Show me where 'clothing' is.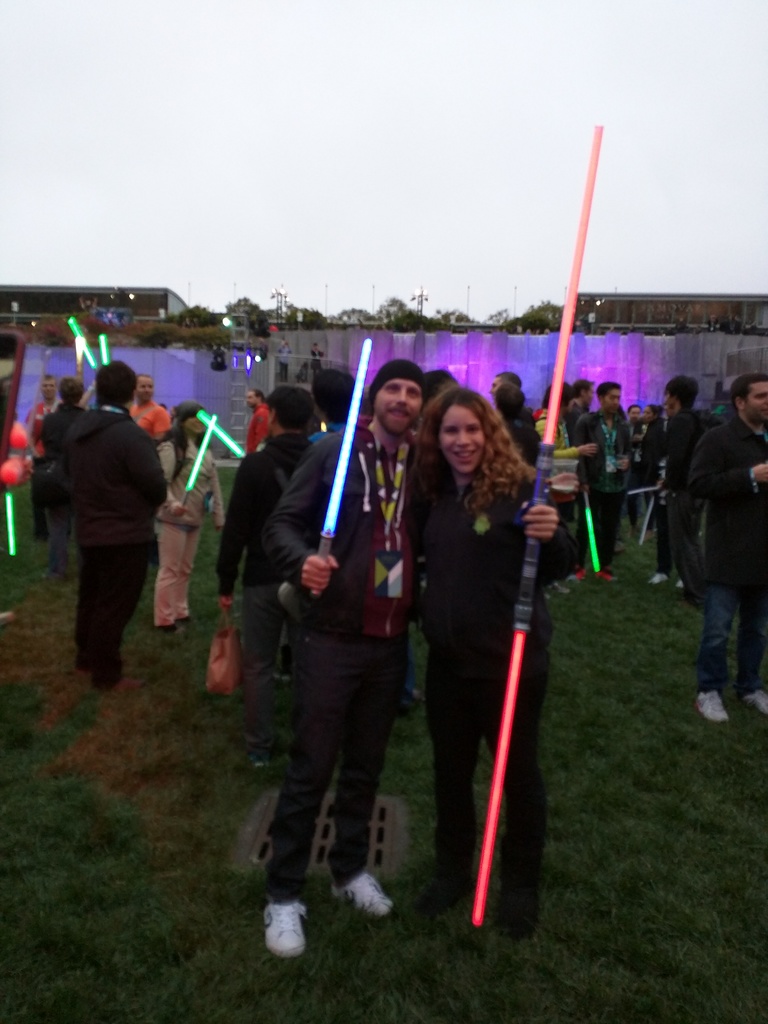
'clothing' is at (left=70, top=405, right=164, bottom=660).
